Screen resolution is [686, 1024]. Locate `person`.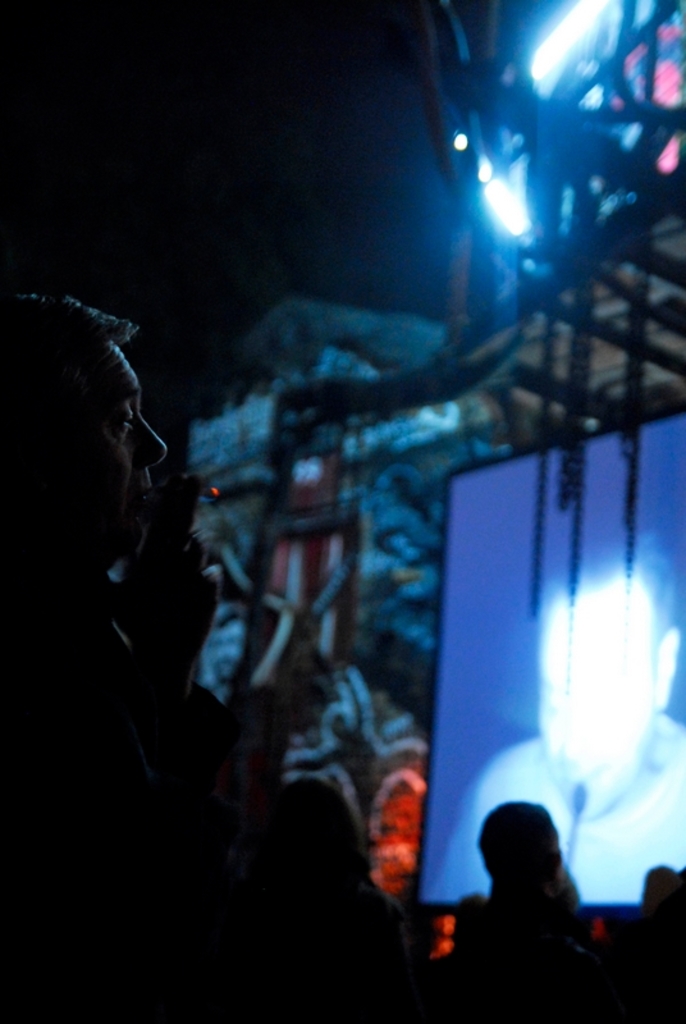
bbox=(484, 800, 578, 943).
